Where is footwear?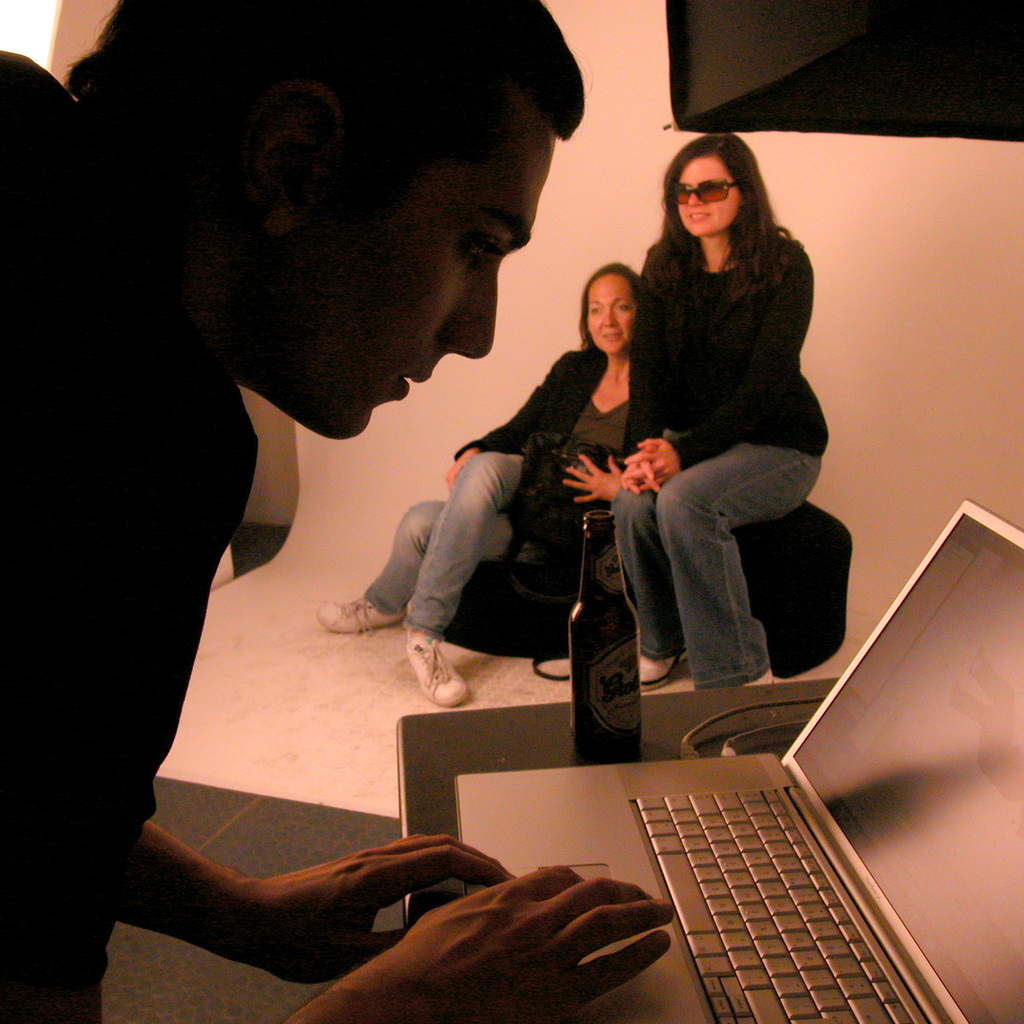
741 664 781 689.
